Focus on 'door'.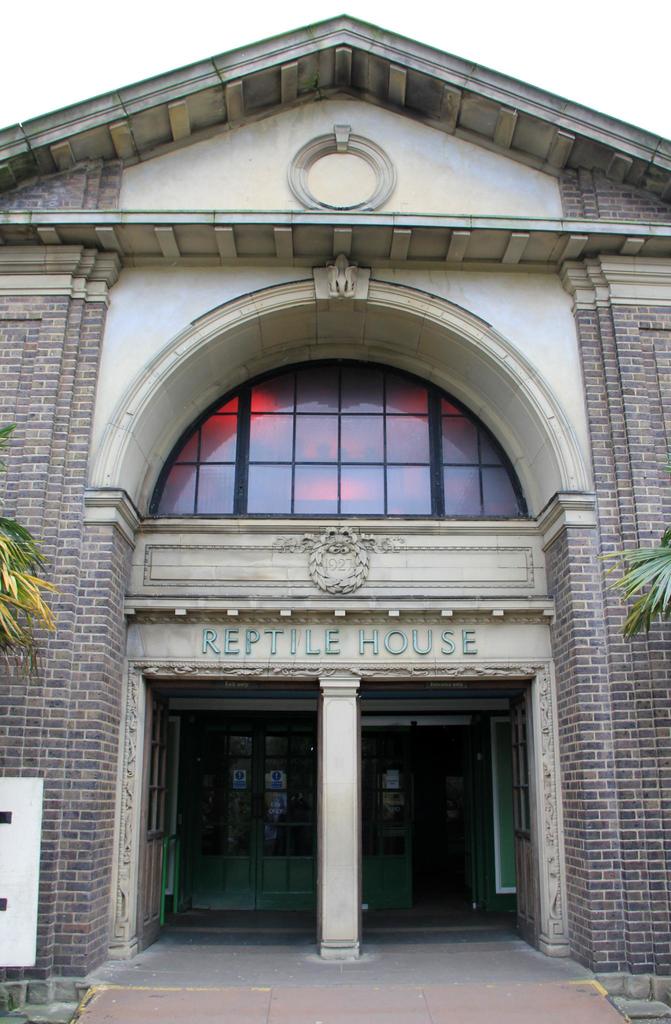
Focused at pyautogui.locateOnScreen(131, 686, 174, 950).
